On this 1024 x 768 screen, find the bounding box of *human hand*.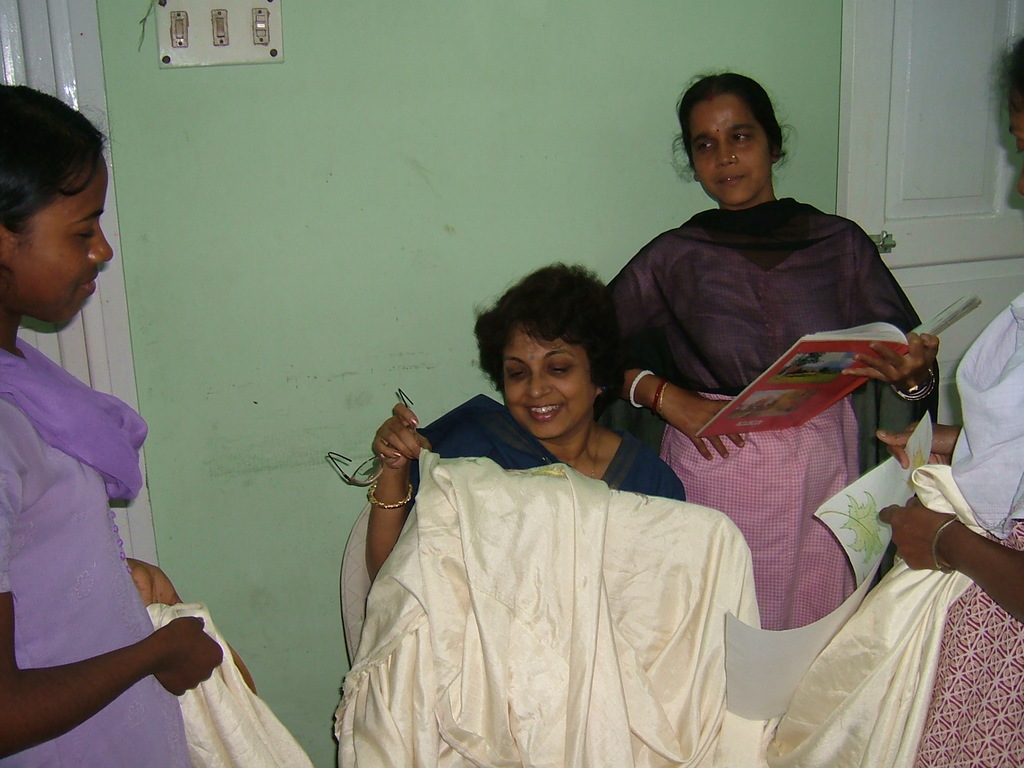
Bounding box: bbox=(875, 490, 962, 570).
